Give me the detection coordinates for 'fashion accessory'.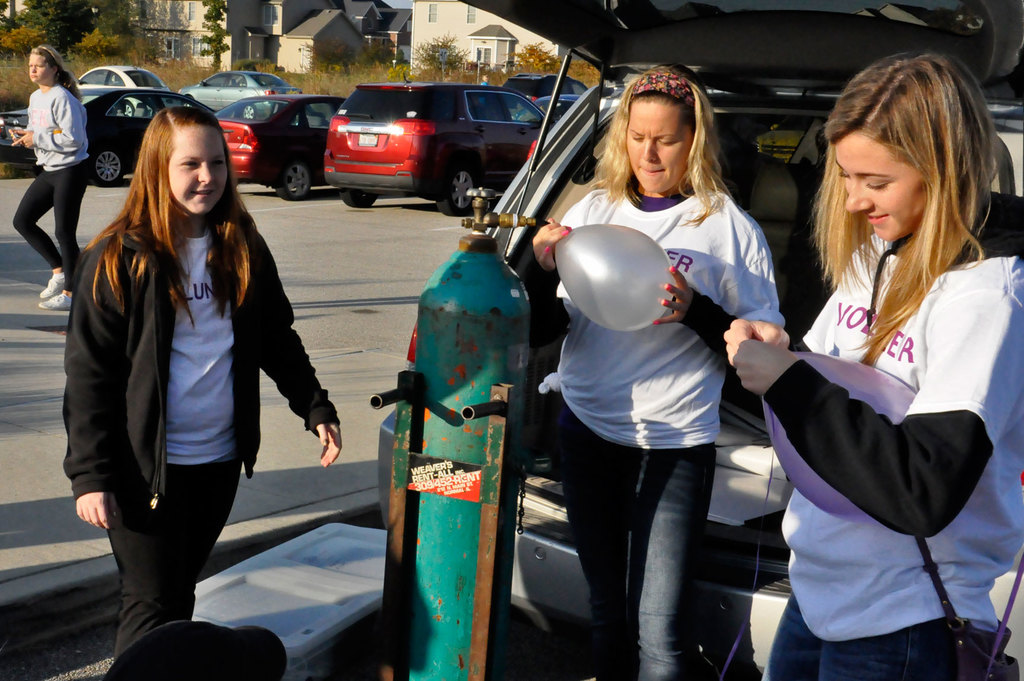
locate(544, 246, 552, 254).
